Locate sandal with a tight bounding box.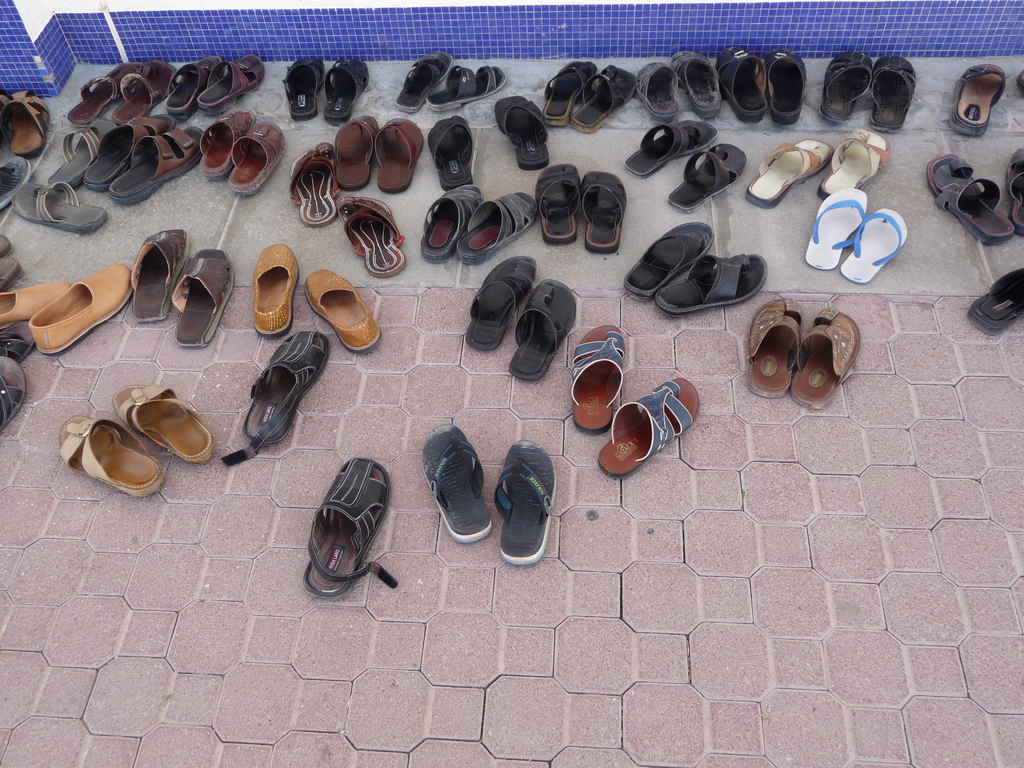
573, 320, 623, 431.
